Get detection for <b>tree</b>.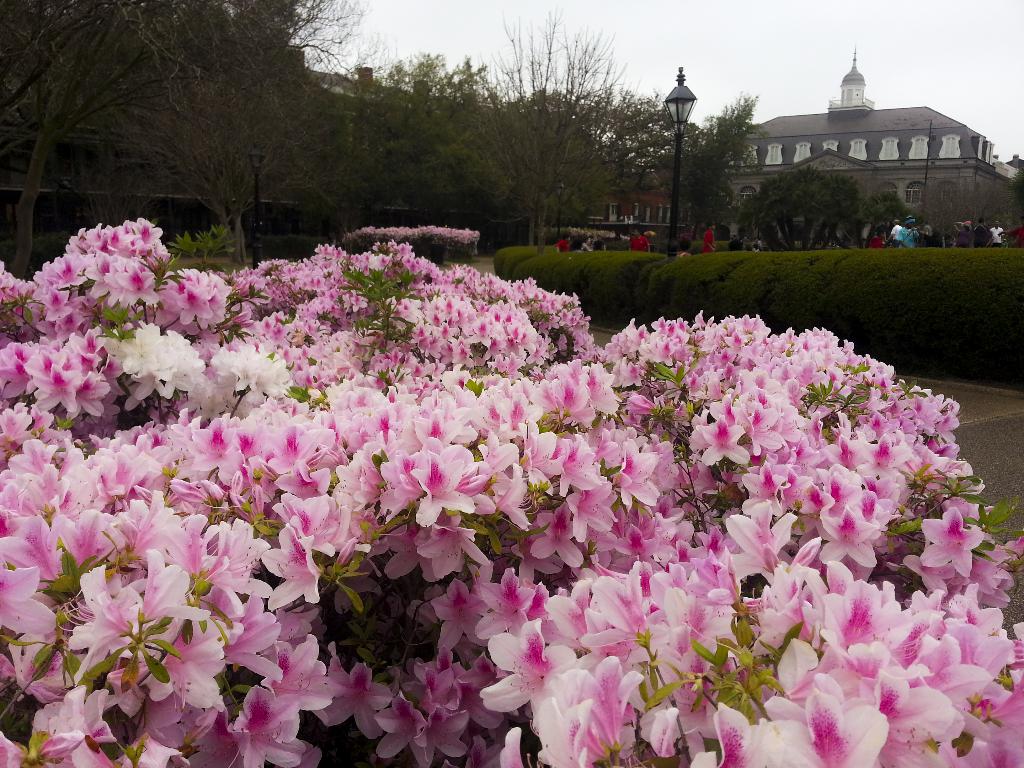
Detection: x1=852, y1=187, x2=908, y2=250.
